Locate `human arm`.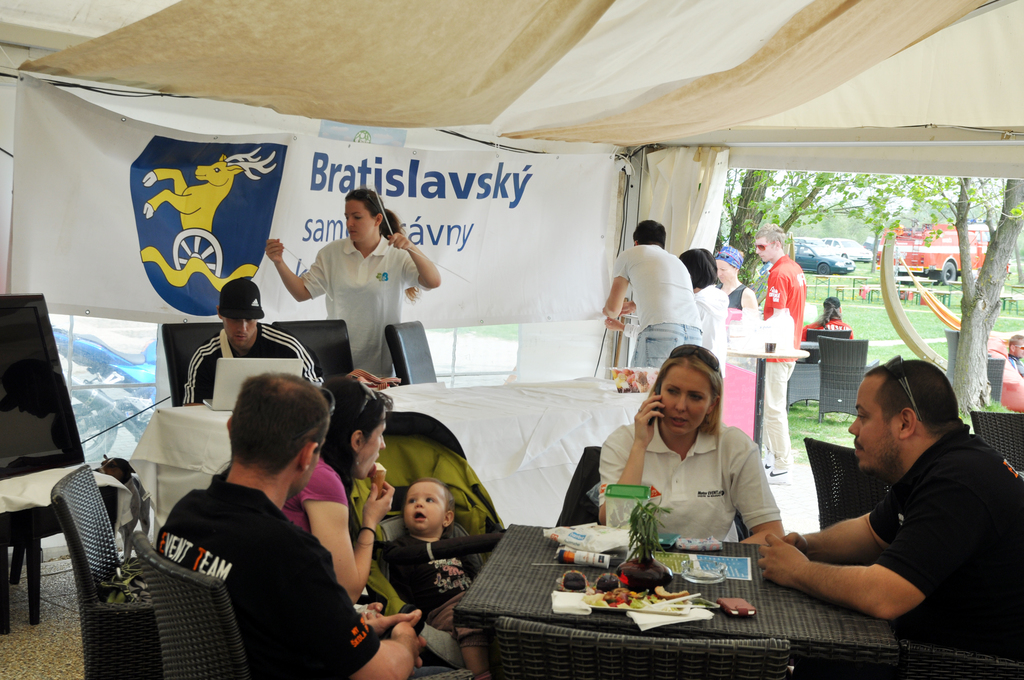
Bounding box: bbox(388, 232, 440, 293).
